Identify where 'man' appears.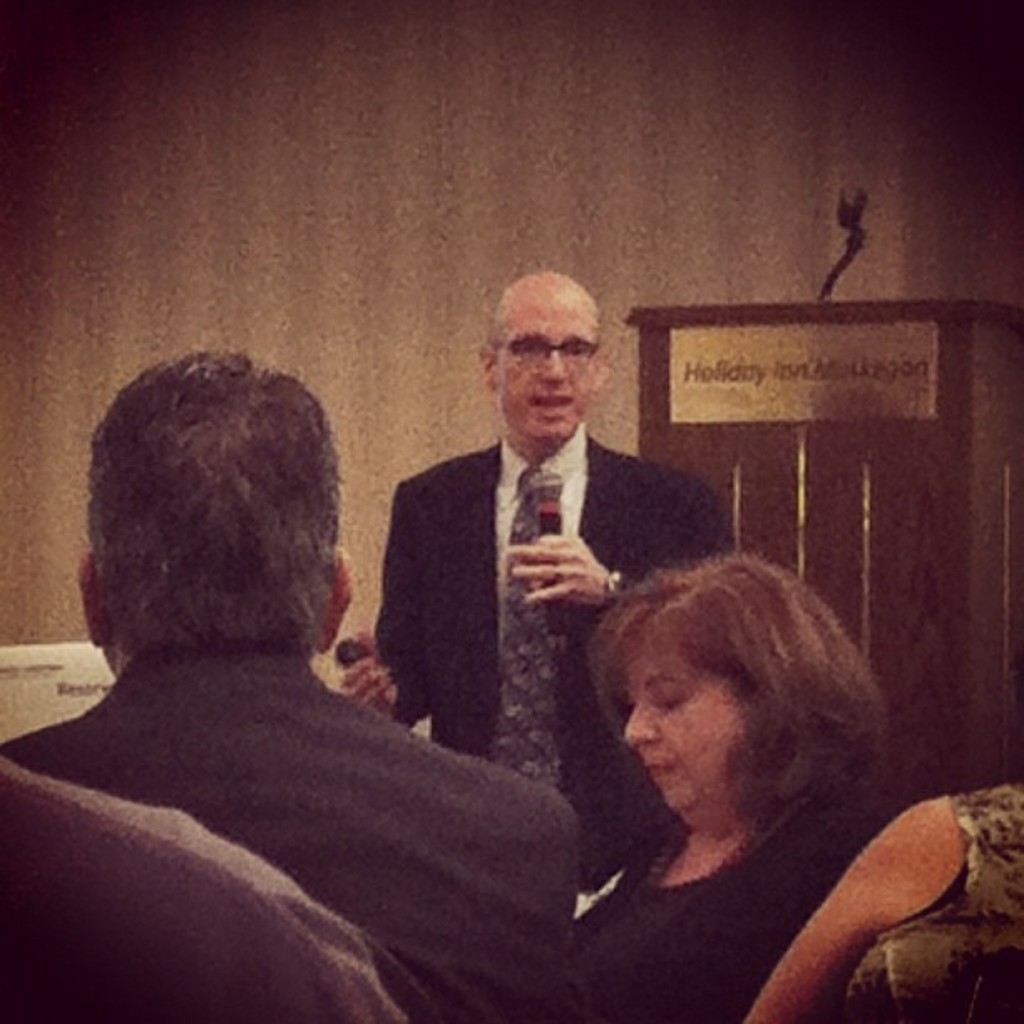
Appears at [0,348,579,1022].
